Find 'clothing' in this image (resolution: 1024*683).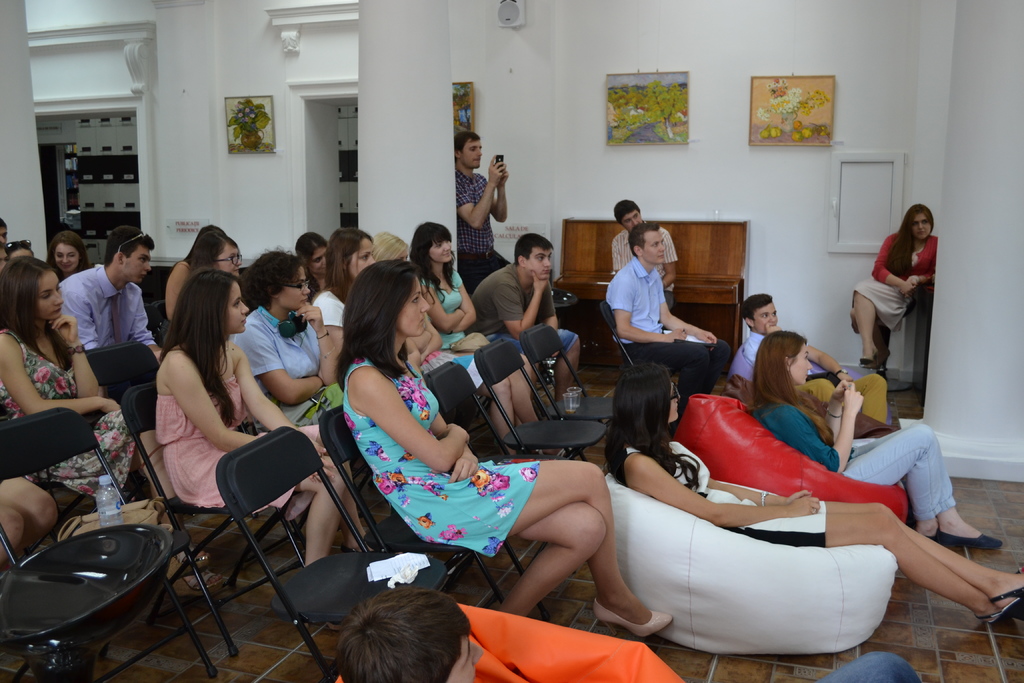
l=340, t=336, r=491, b=552.
